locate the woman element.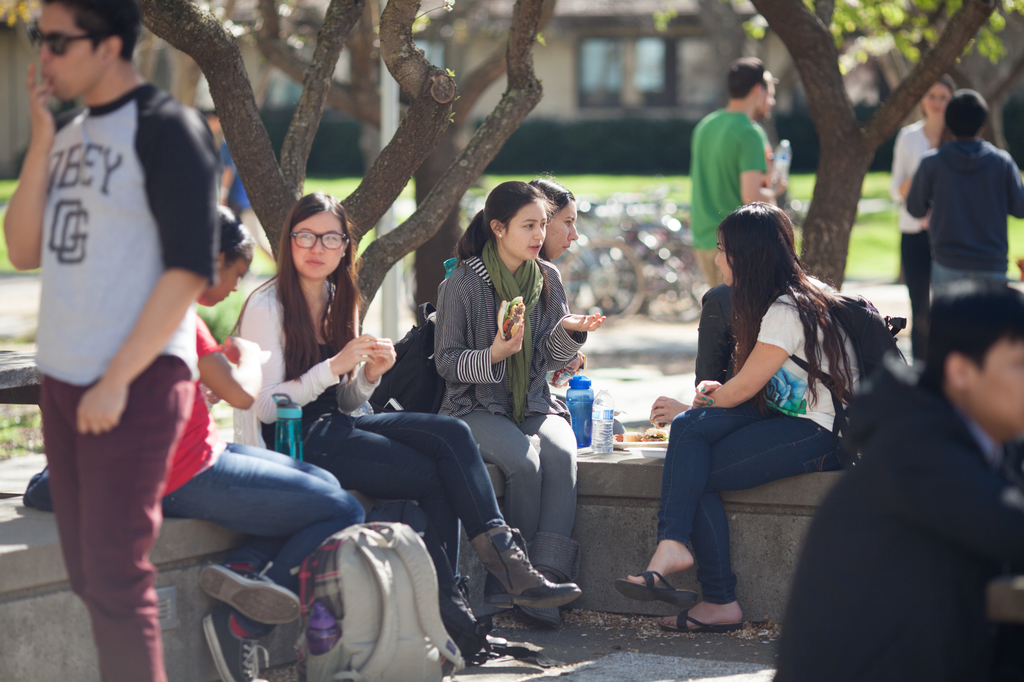
Element bbox: l=154, t=204, r=371, b=681.
